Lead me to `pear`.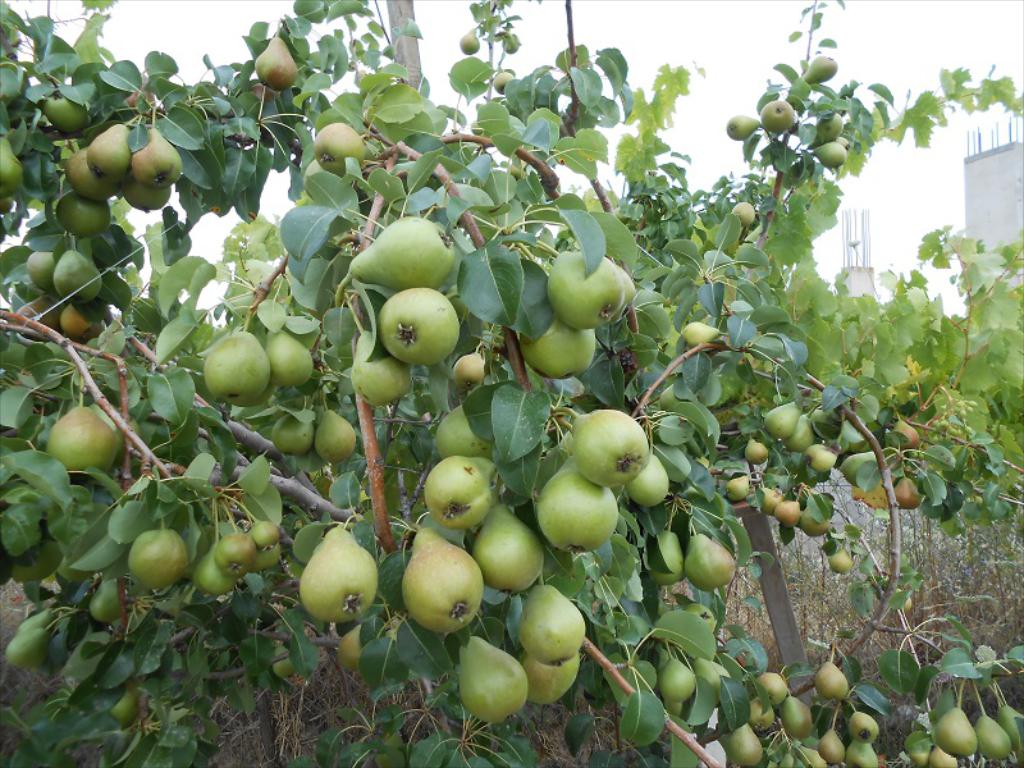
Lead to BBox(45, 407, 116, 474).
